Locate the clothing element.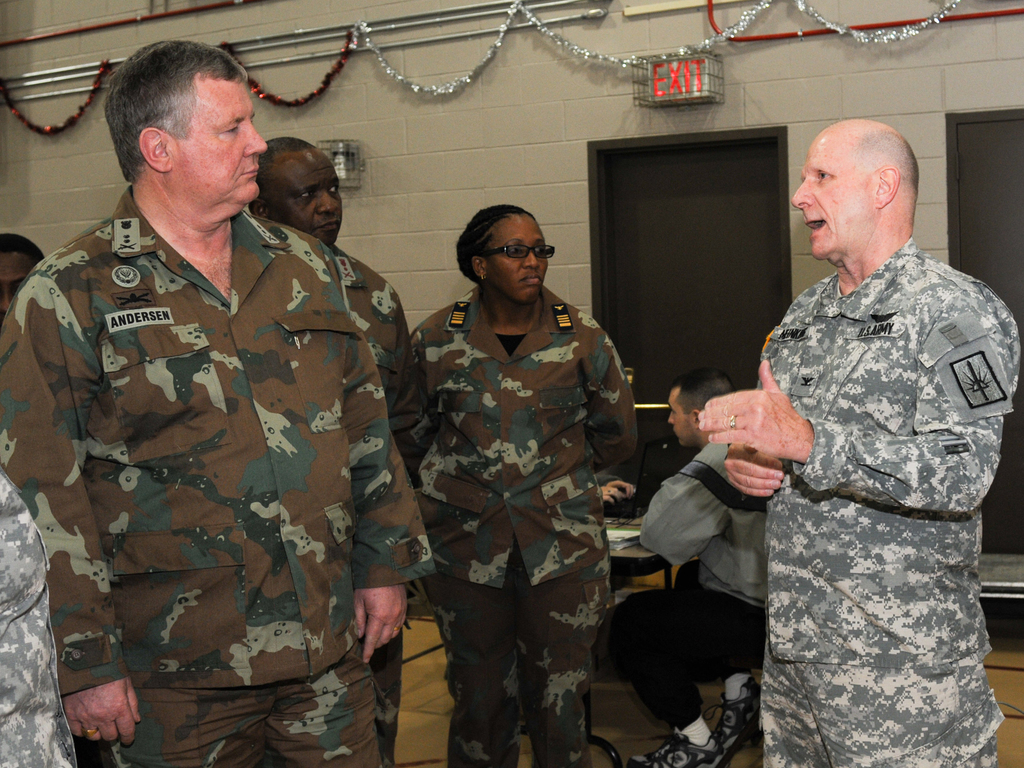
Element bbox: 751,243,1022,767.
